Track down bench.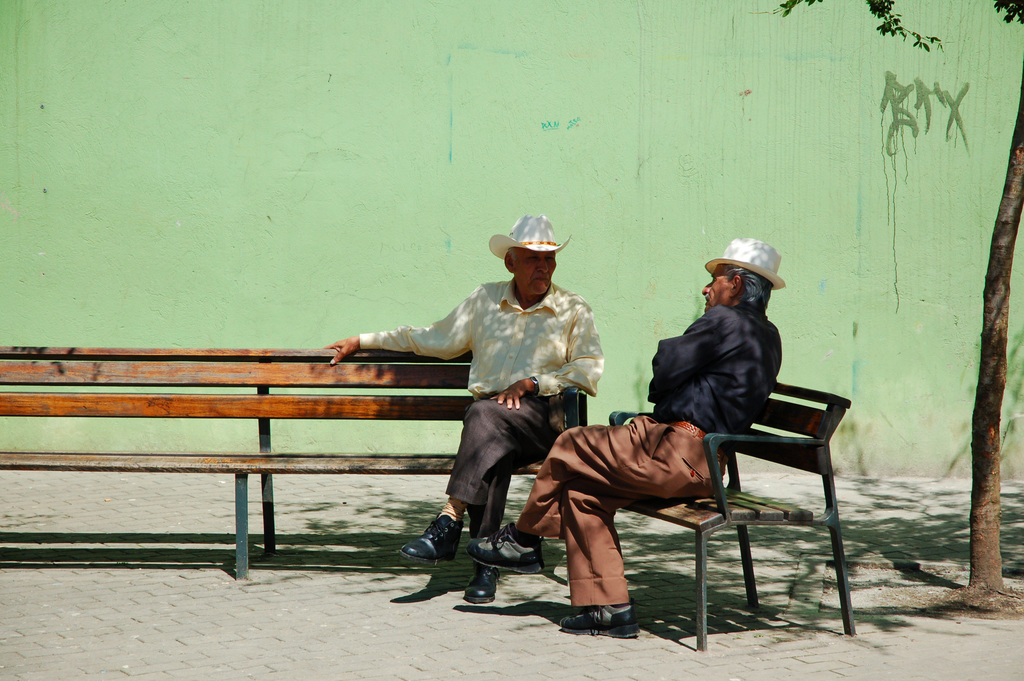
Tracked to box=[0, 346, 592, 582].
